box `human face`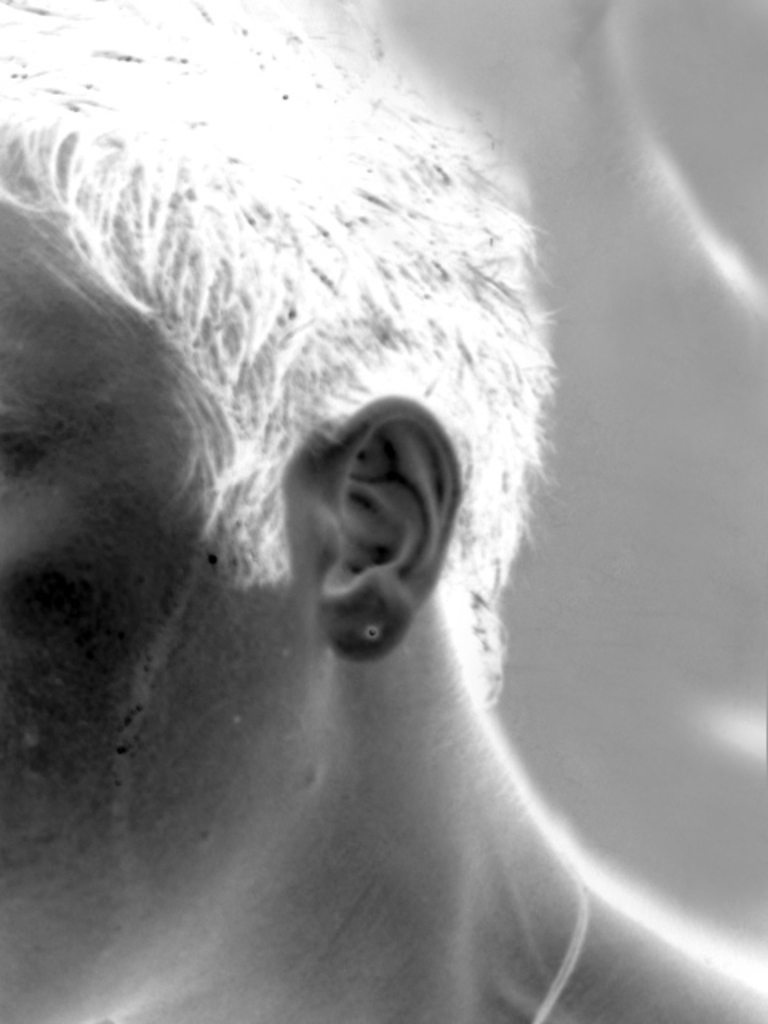
[left=0, top=184, right=347, bottom=1022]
